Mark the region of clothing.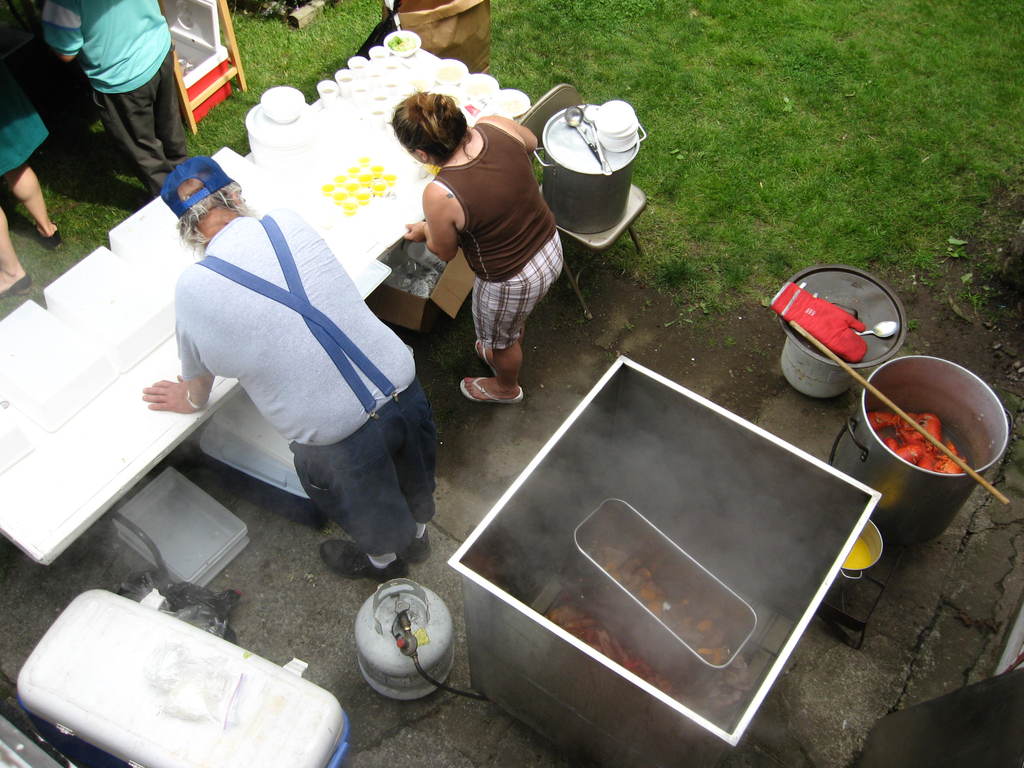
Region: {"x1": 433, "y1": 122, "x2": 564, "y2": 363}.
